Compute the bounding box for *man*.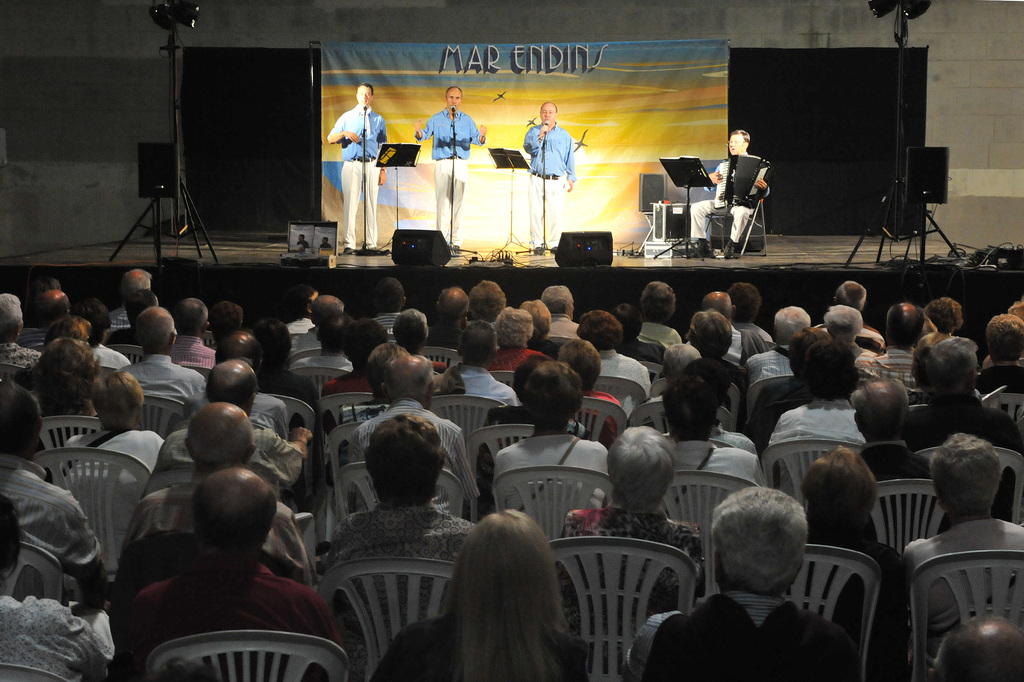
crop(325, 81, 389, 253).
